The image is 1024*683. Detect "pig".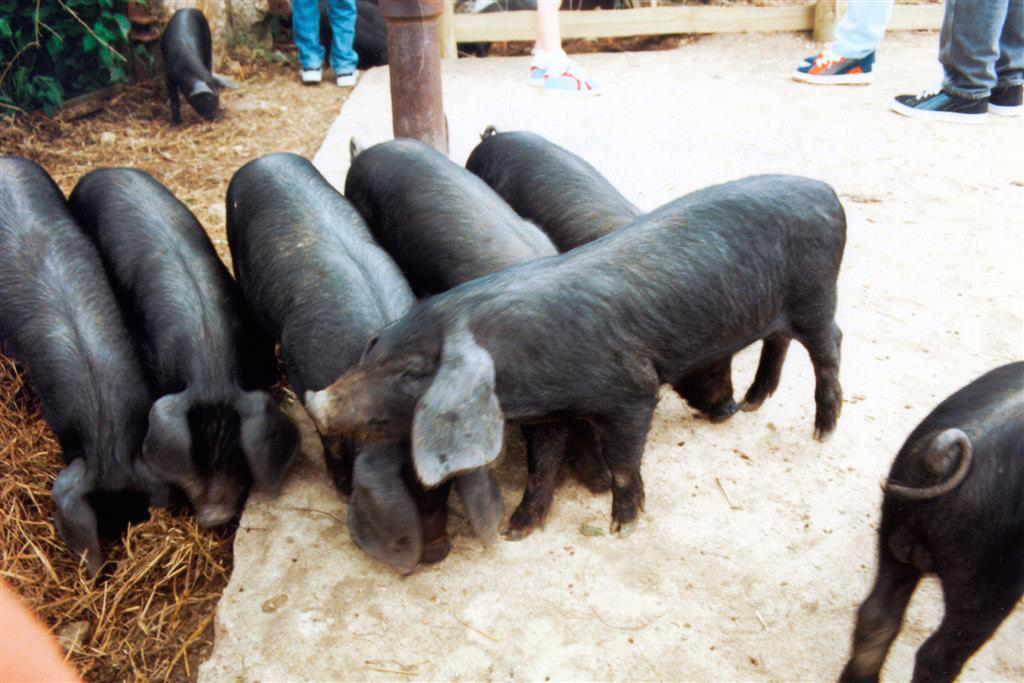
Detection: pyautogui.locateOnScreen(158, 4, 241, 129).
